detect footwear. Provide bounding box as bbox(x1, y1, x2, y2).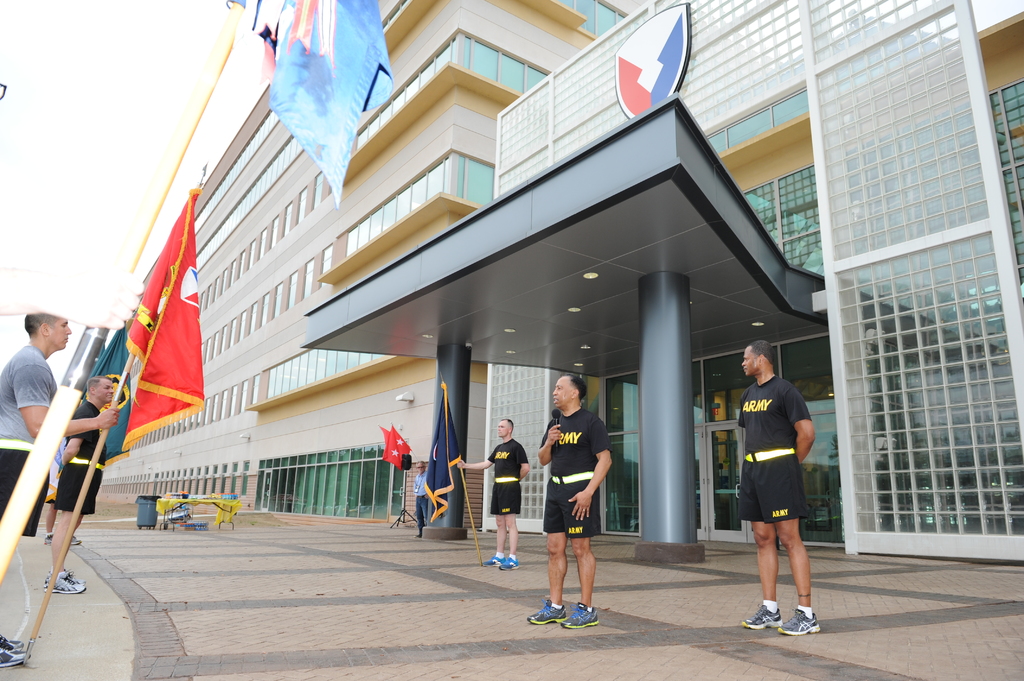
bbox(497, 555, 517, 571).
